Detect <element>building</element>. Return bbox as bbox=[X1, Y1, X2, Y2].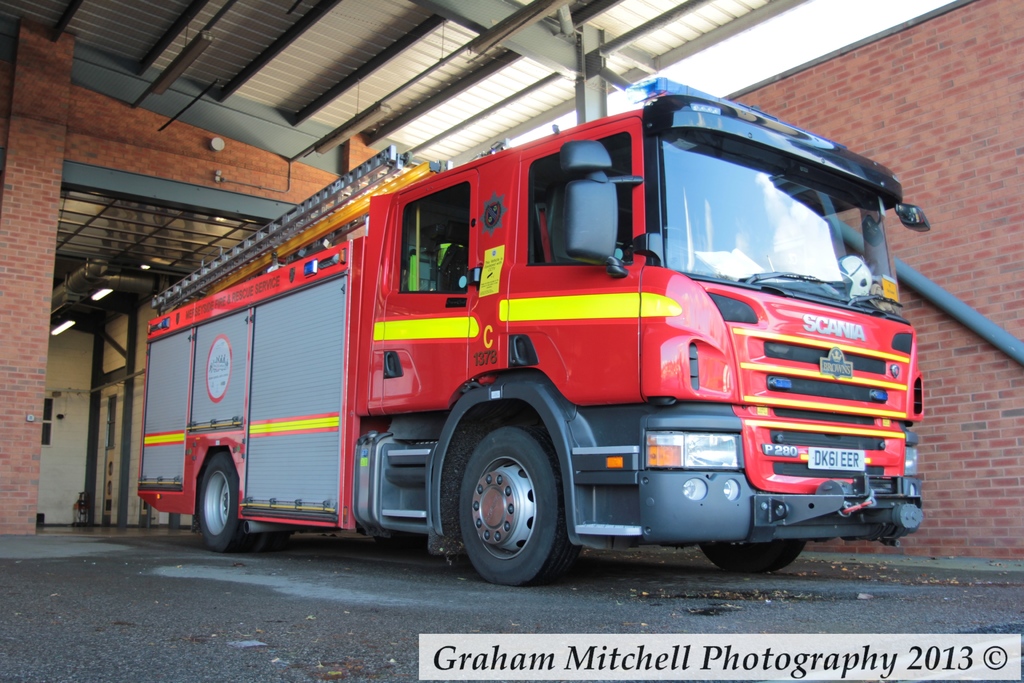
bbox=[0, 0, 1023, 564].
